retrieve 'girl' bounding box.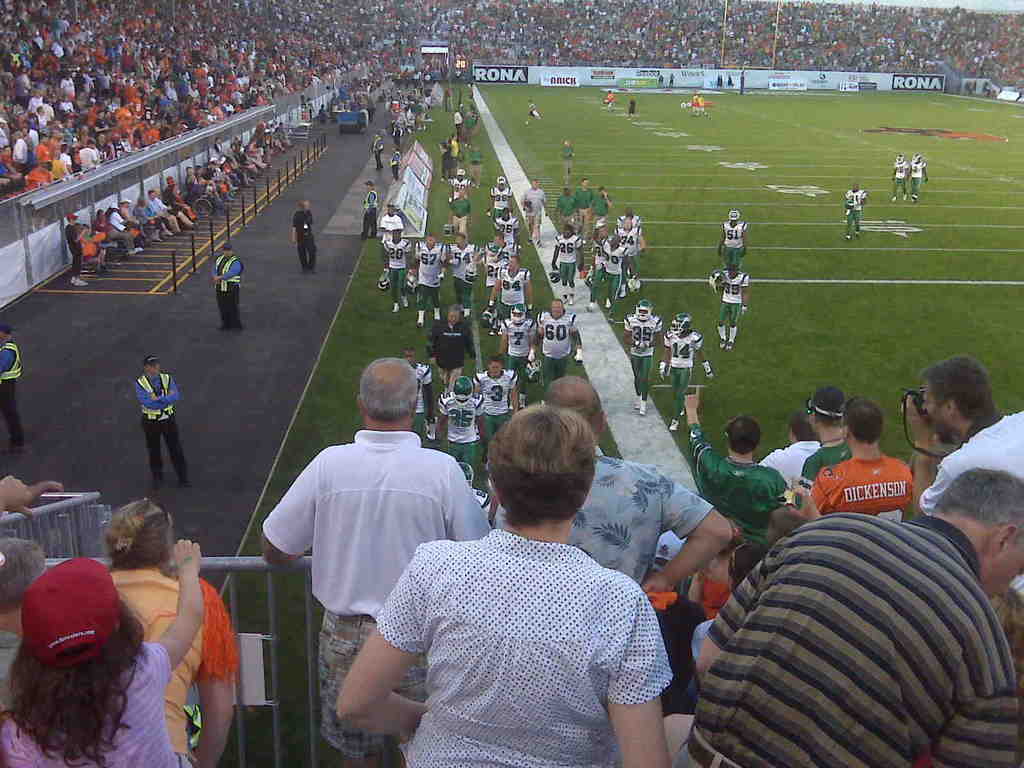
Bounding box: crop(691, 543, 773, 666).
